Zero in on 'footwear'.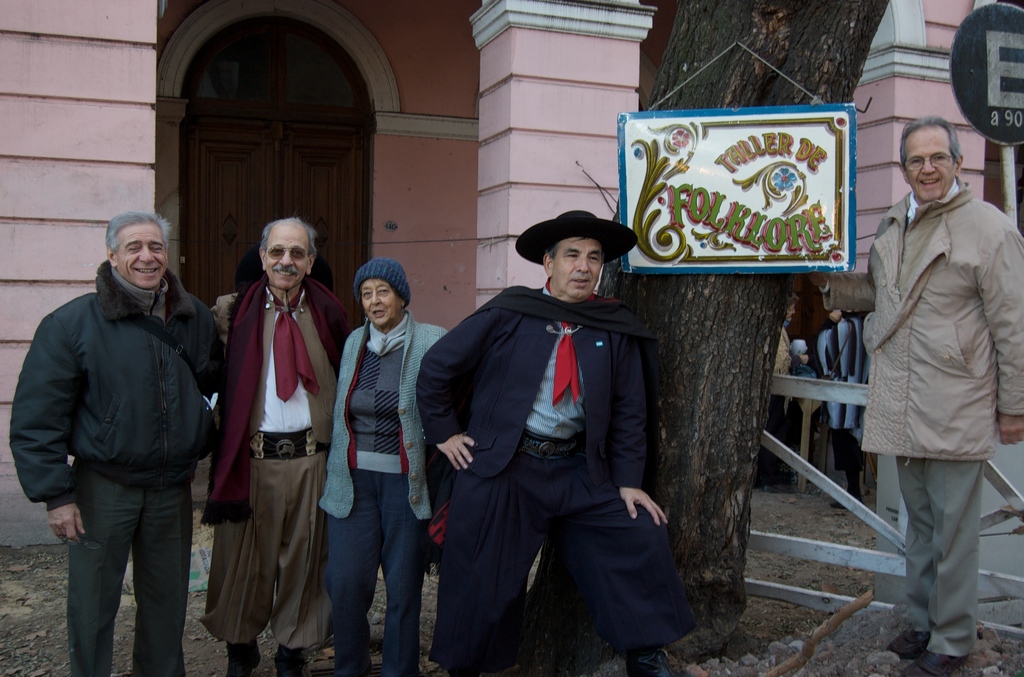
Zeroed in: (left=268, top=645, right=312, bottom=676).
